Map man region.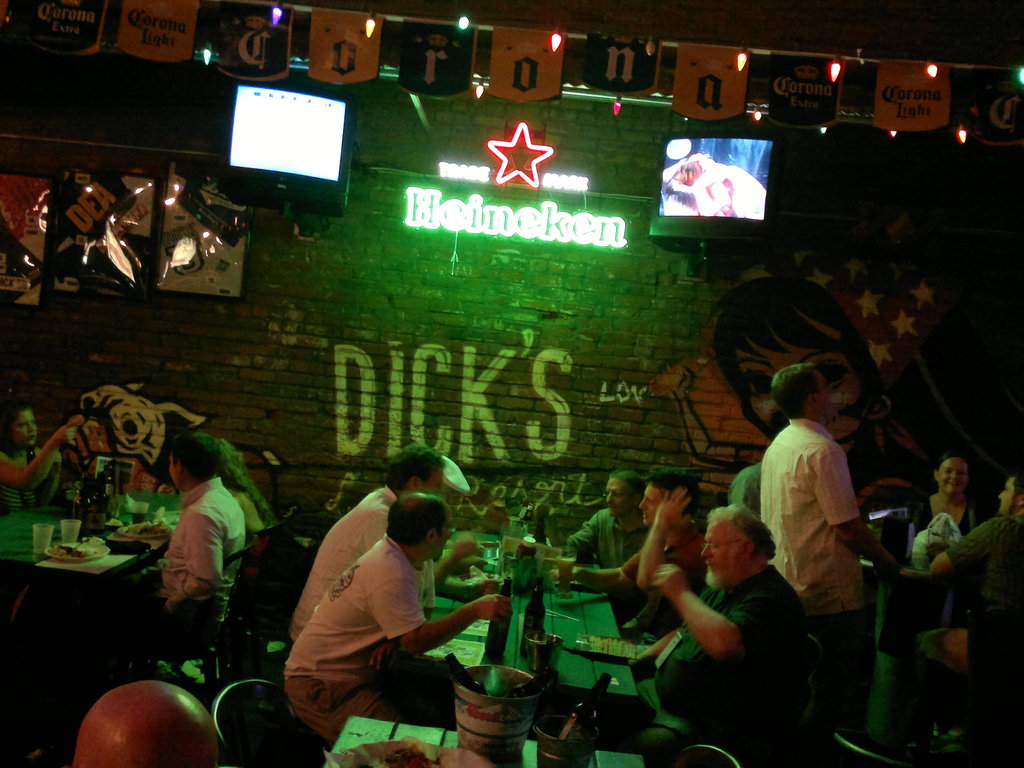
Mapped to bbox(834, 475, 1022, 767).
